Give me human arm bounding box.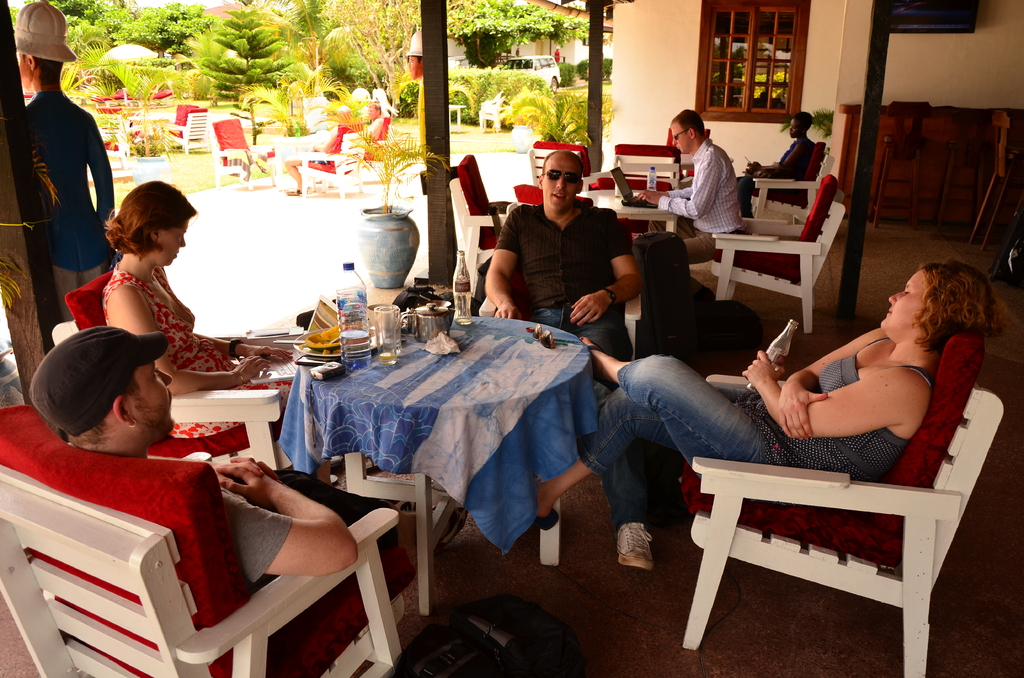
[195,332,290,362].
